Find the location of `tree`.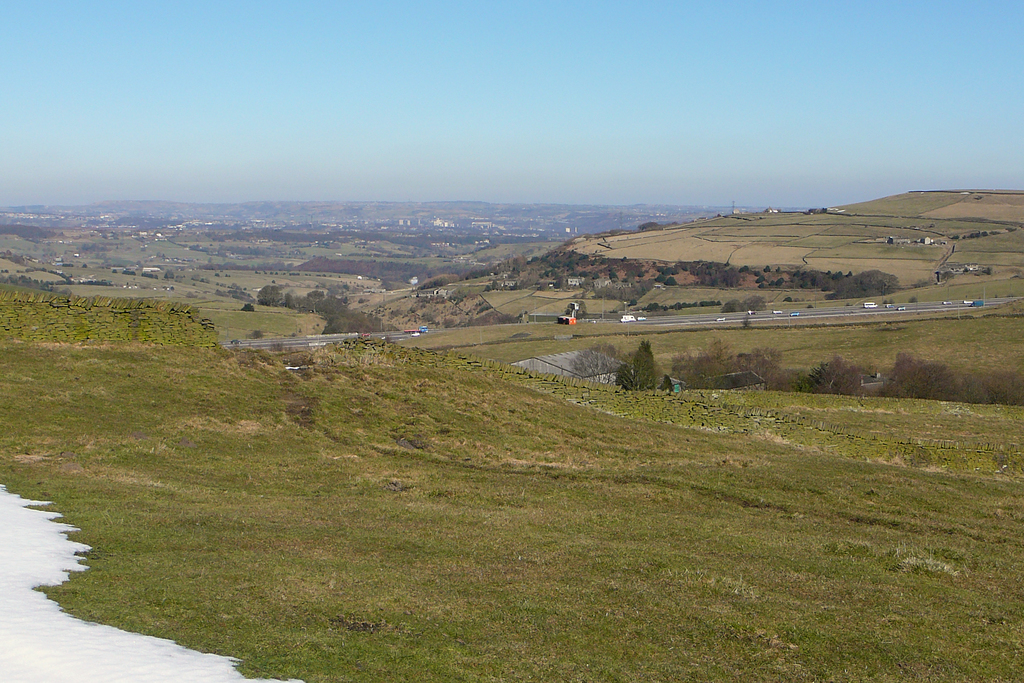
Location: (left=612, top=338, right=662, bottom=393).
